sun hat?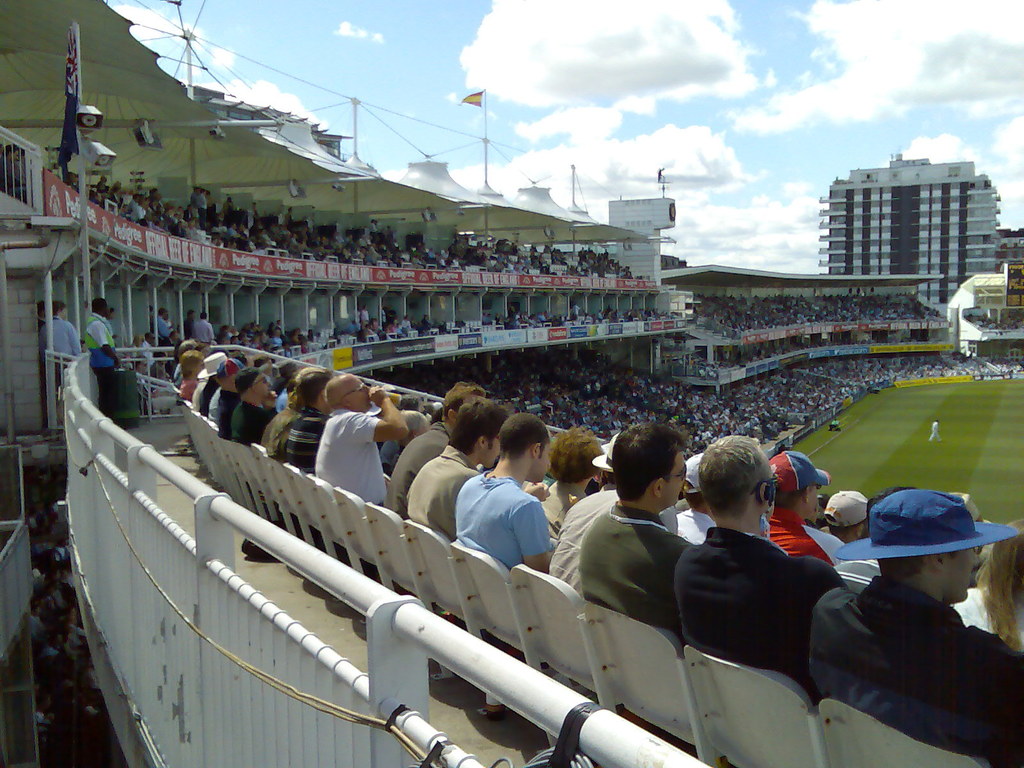
box(198, 352, 223, 381)
